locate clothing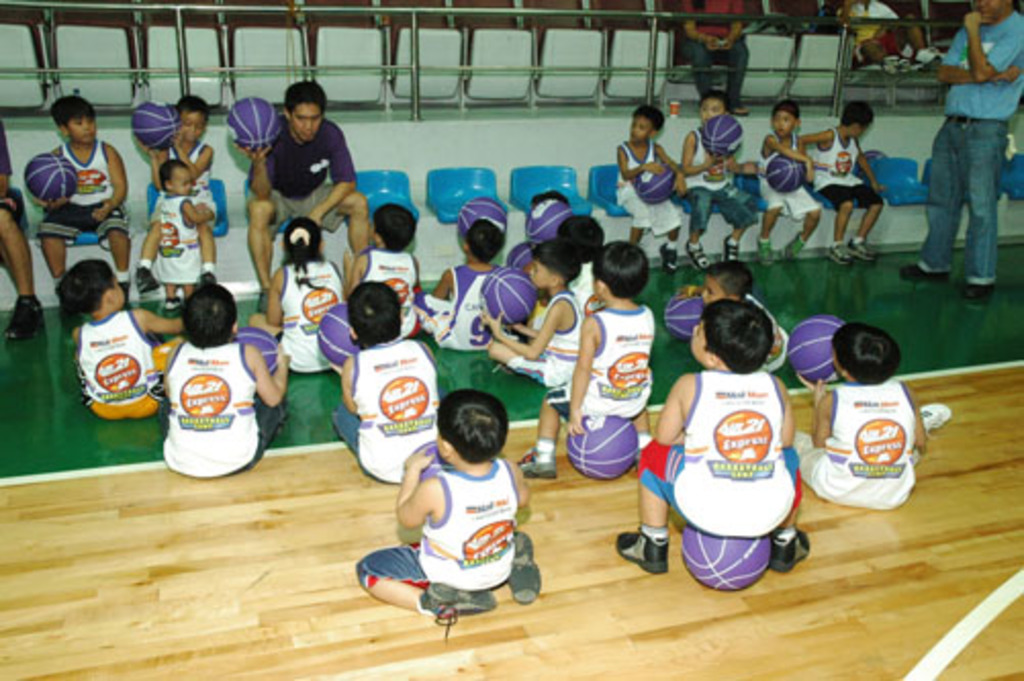
select_region(924, 0, 1022, 294)
